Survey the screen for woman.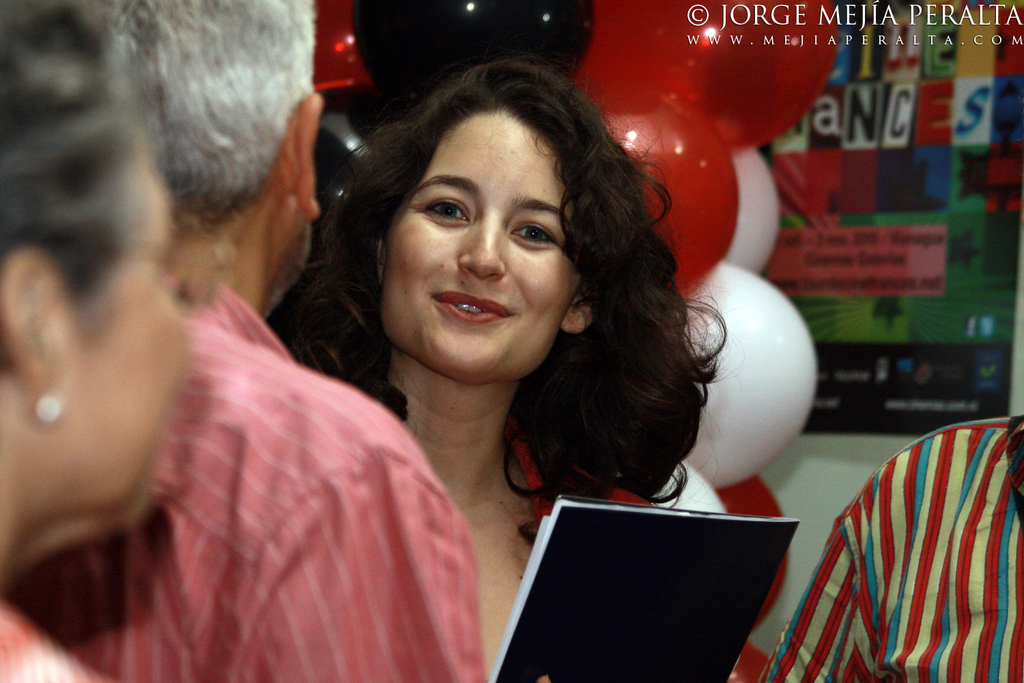
Survey found: (left=272, top=60, right=730, bottom=682).
